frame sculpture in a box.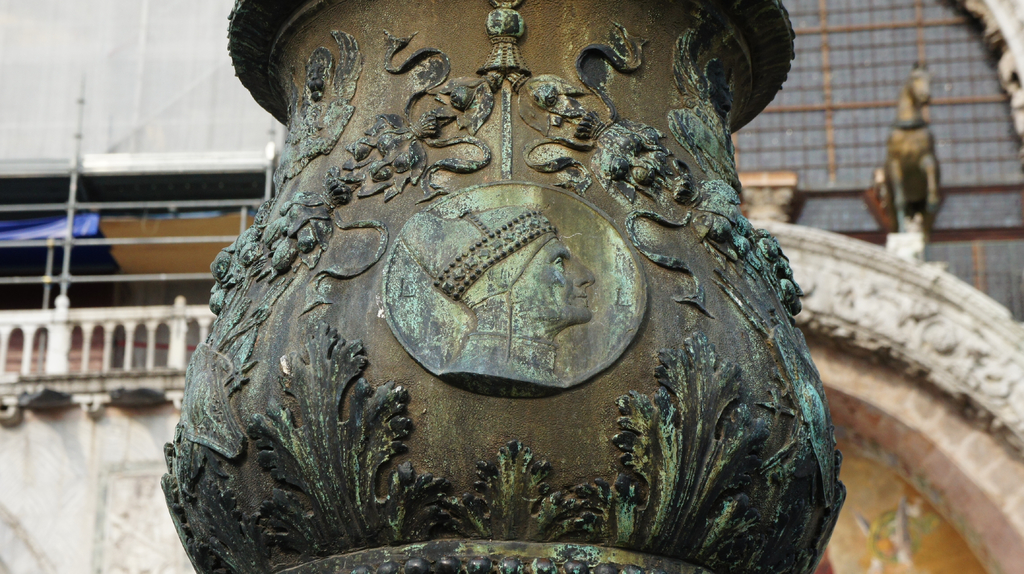
detection(158, 0, 852, 573).
